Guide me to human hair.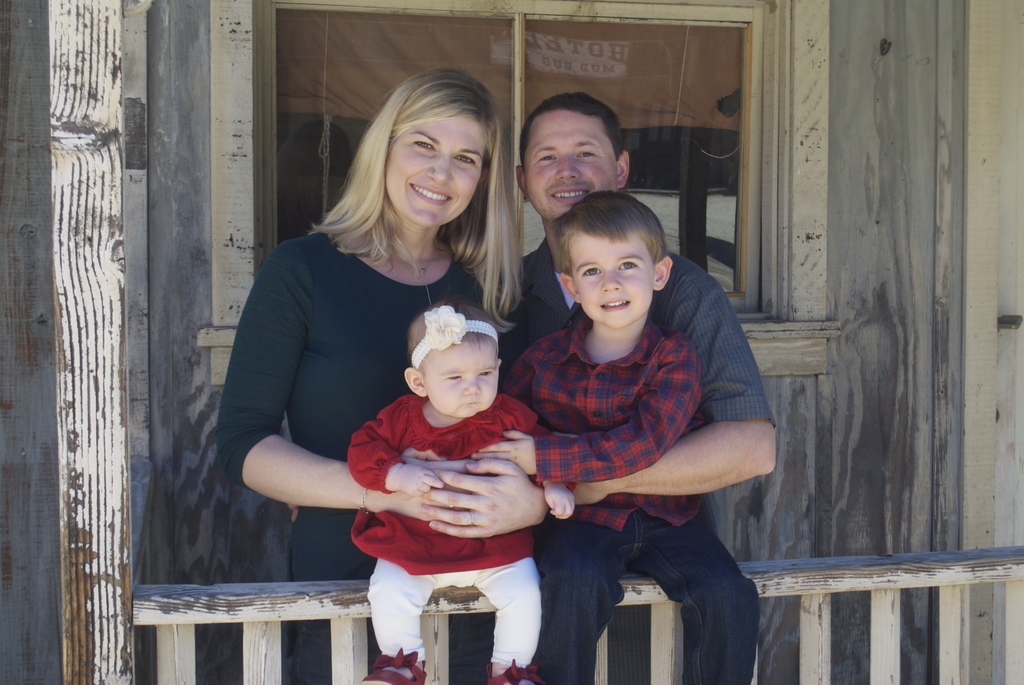
Guidance: <region>519, 90, 627, 160</region>.
